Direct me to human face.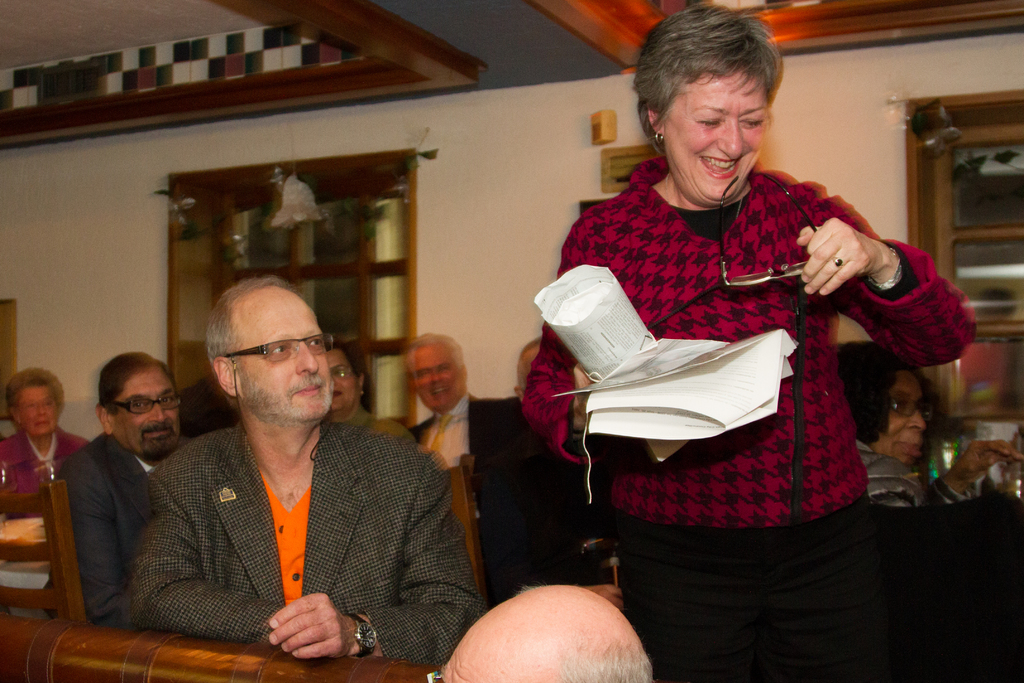
Direction: 119 378 186 457.
